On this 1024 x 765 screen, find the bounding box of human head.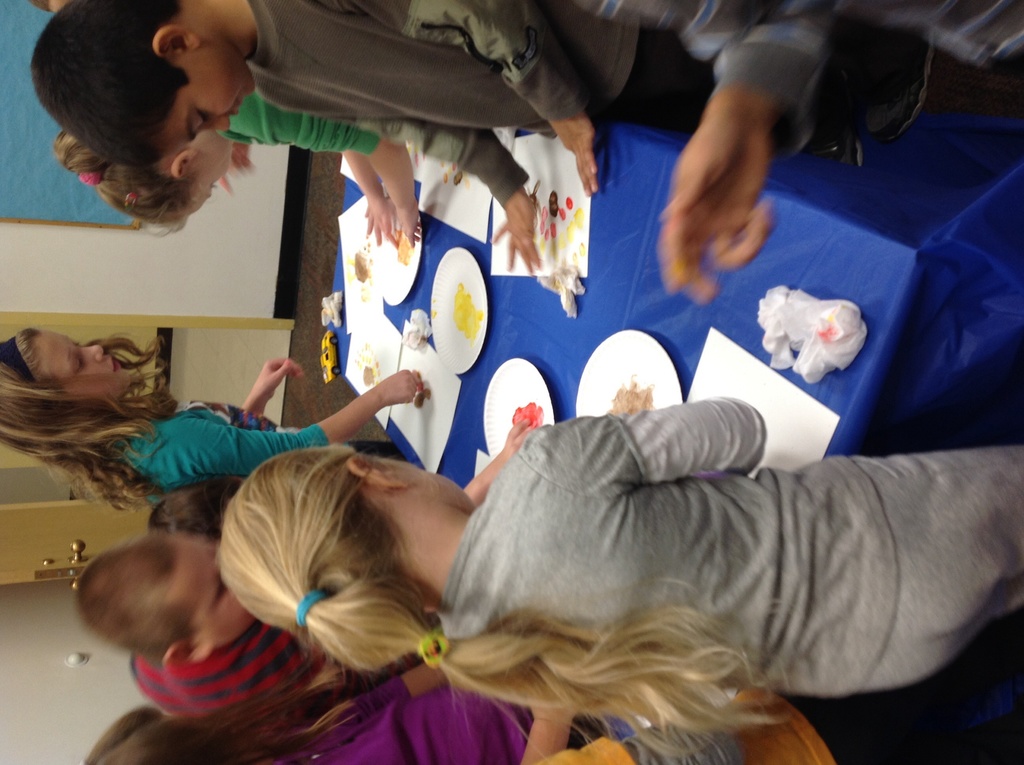
Bounding box: [x1=55, y1=129, x2=241, y2=234].
